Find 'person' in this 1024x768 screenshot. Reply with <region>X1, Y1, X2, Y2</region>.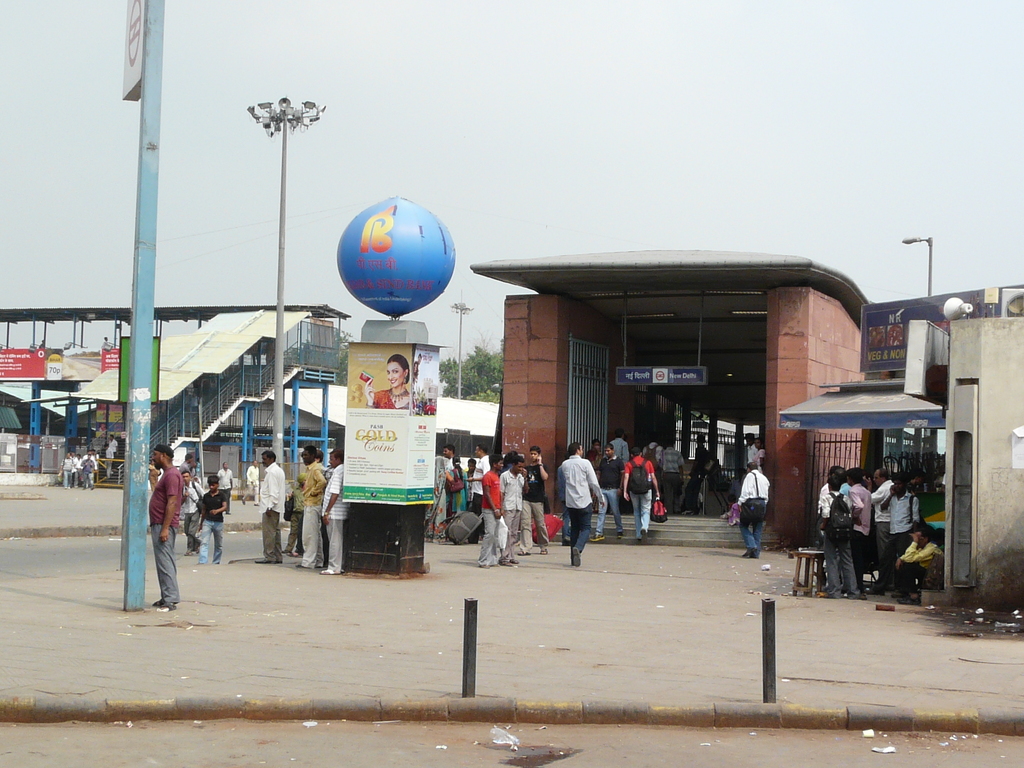
<region>620, 444, 659, 541</region>.
